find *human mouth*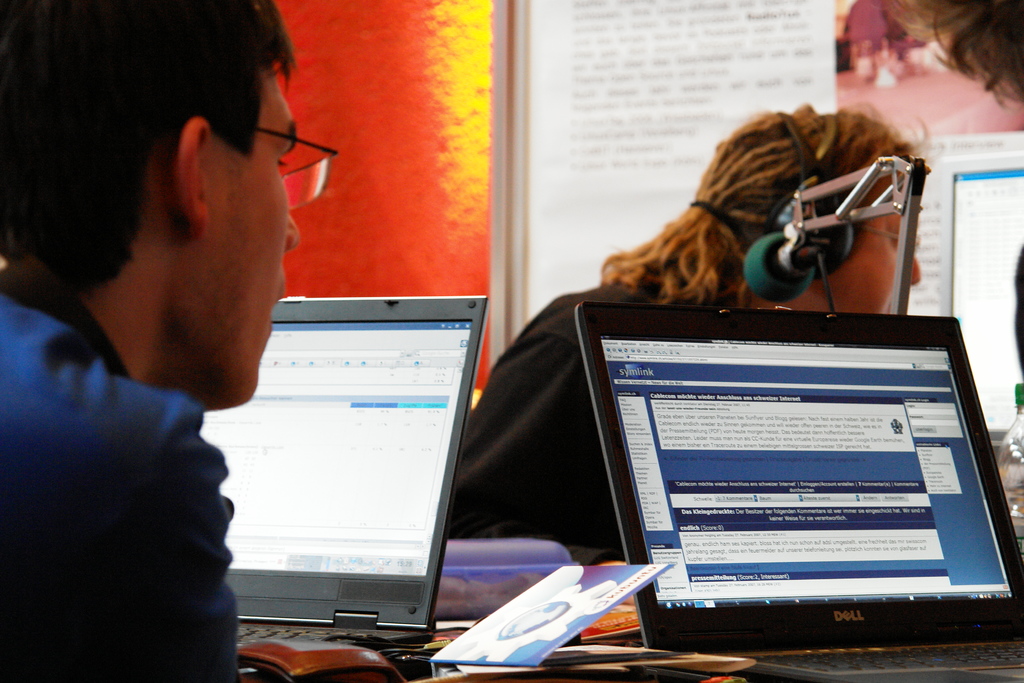
[left=269, top=286, right=287, bottom=334]
